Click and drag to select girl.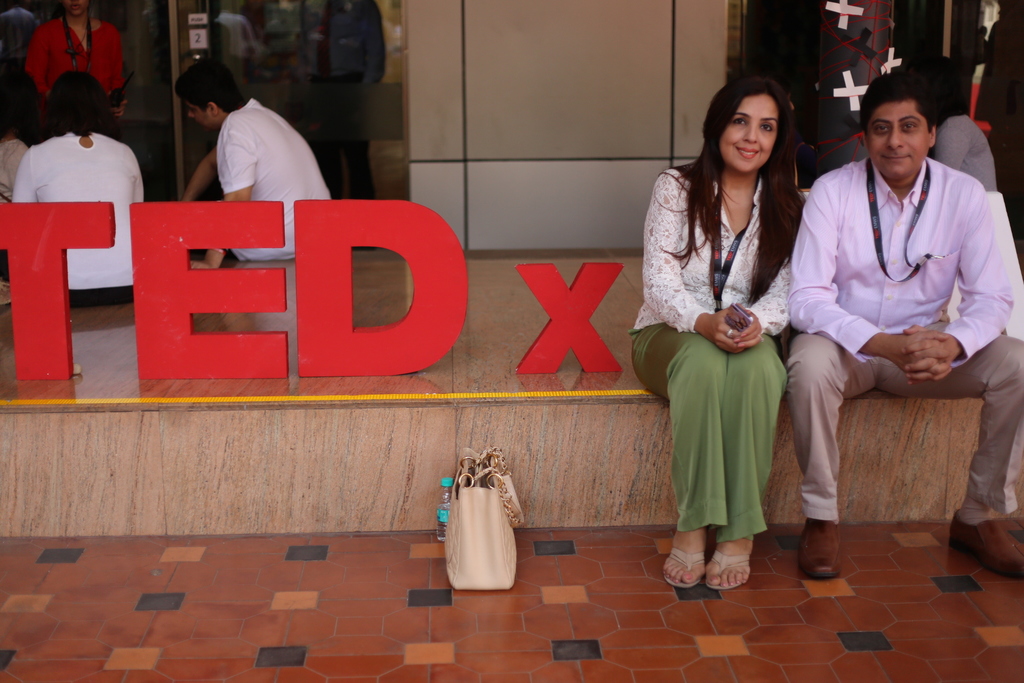
Selection: 621, 73, 813, 585.
